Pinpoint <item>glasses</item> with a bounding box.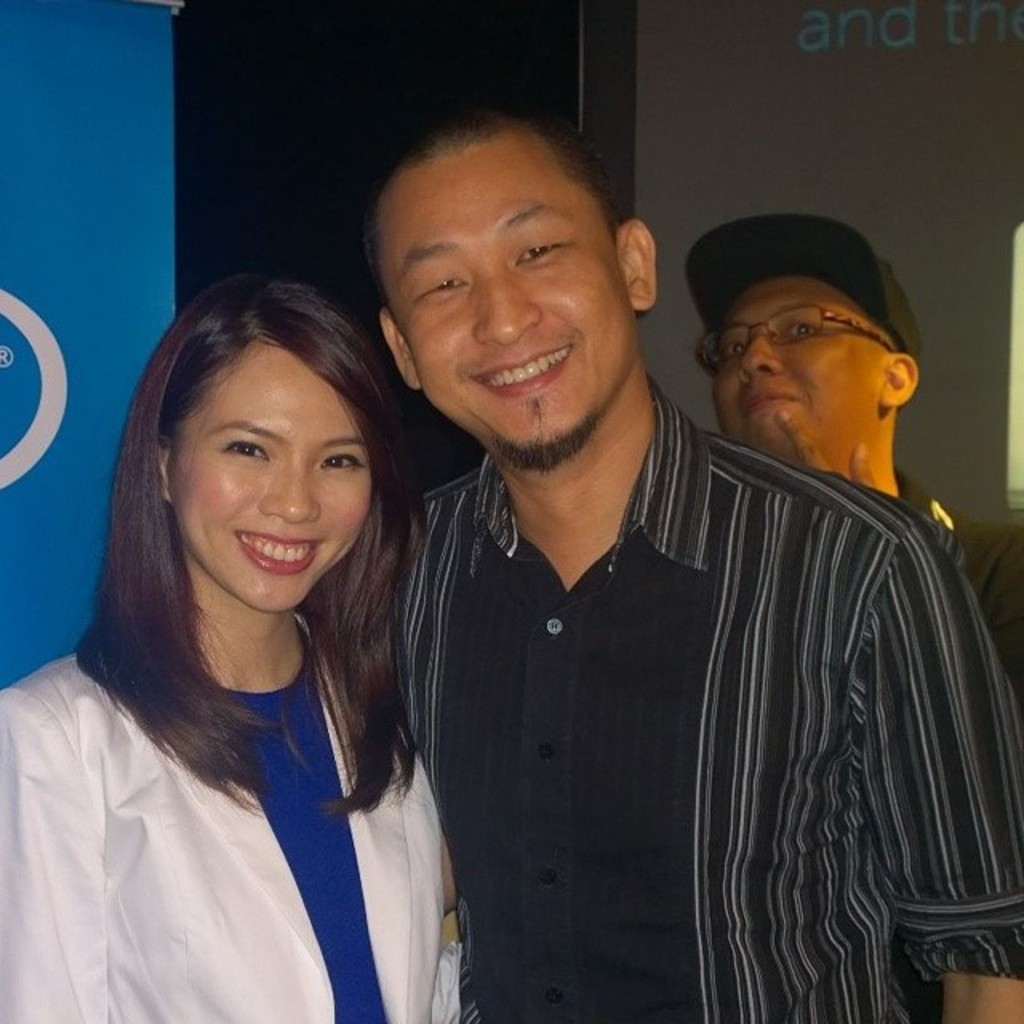
710:304:917:370.
